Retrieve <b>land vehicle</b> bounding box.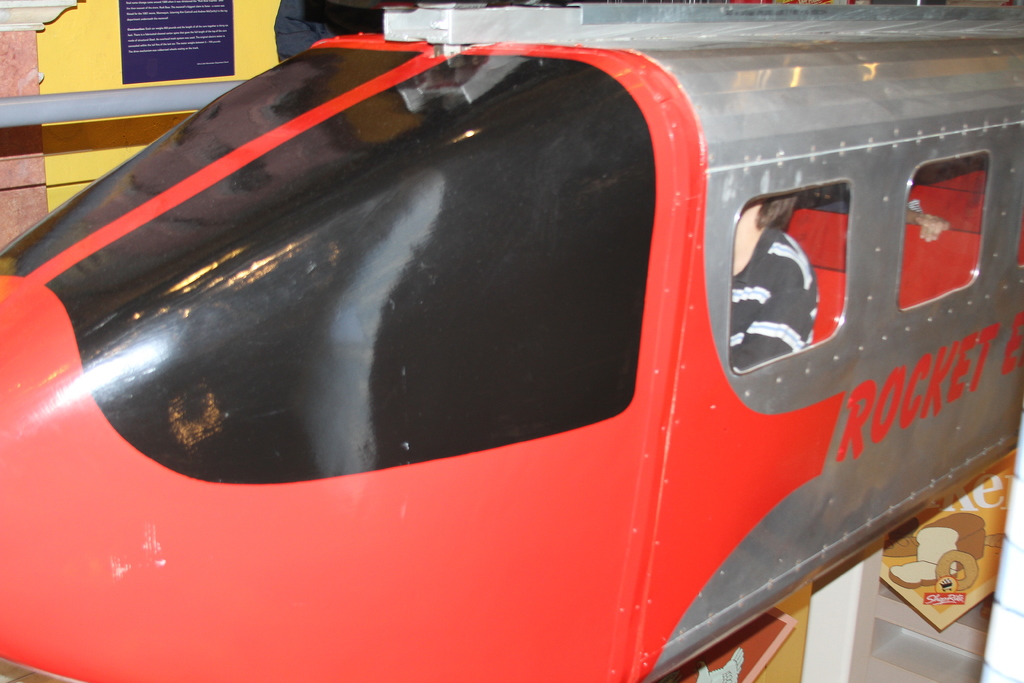
Bounding box: [0,0,1023,654].
